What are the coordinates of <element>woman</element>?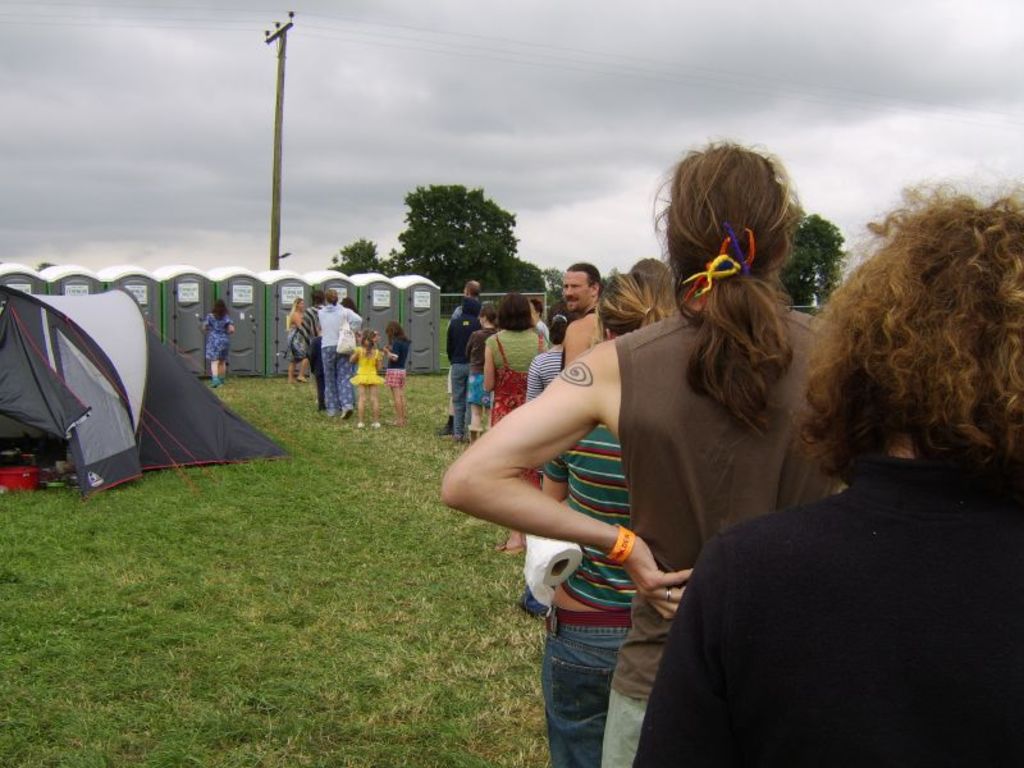
rect(535, 250, 689, 767).
